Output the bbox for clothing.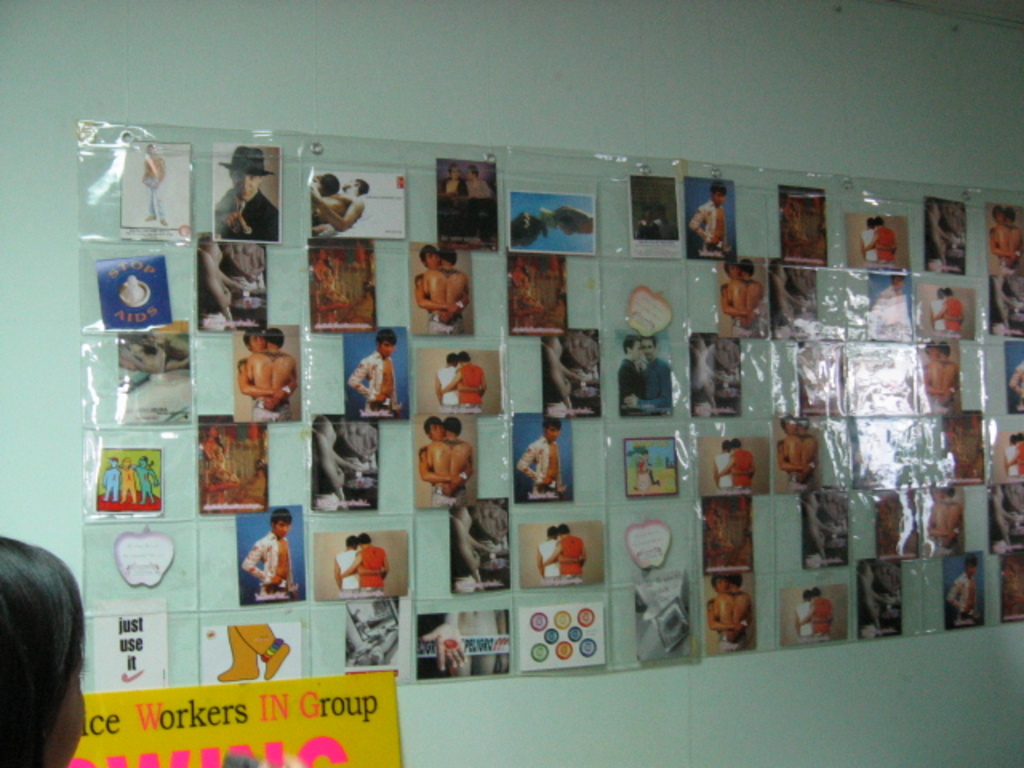
left=227, top=525, right=299, bottom=624.
